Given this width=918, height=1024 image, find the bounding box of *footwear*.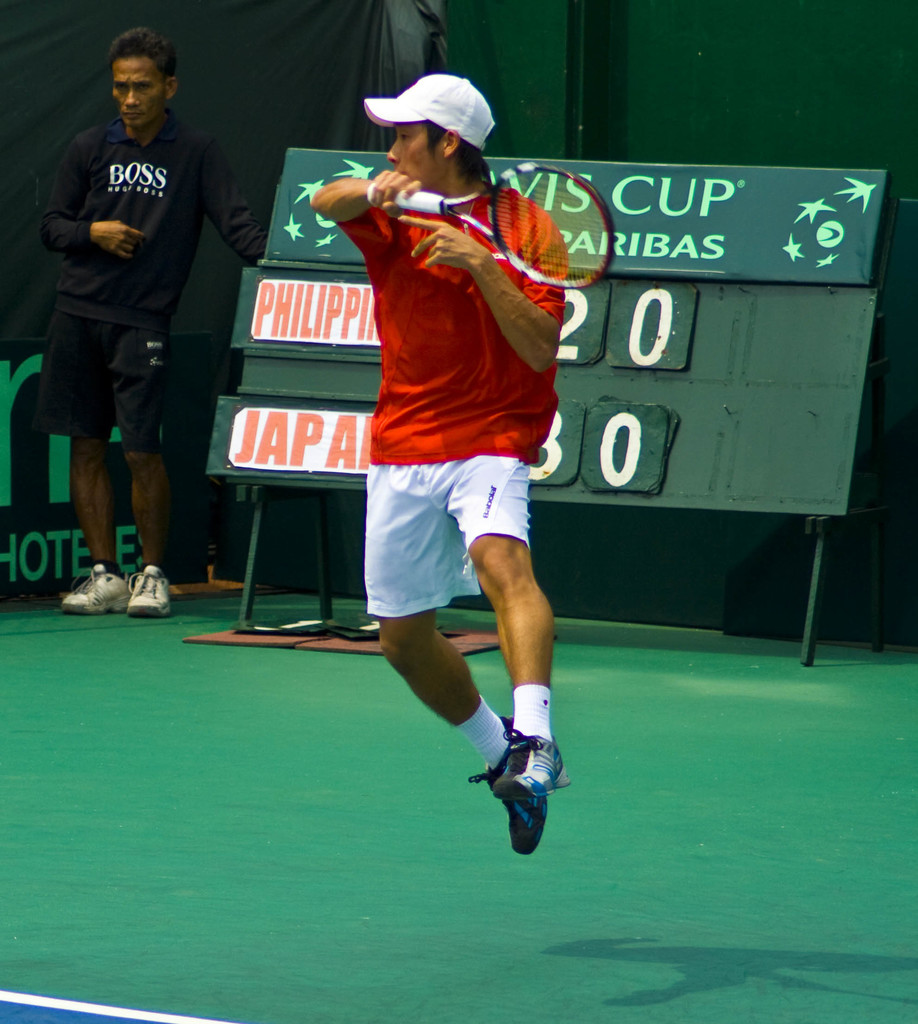
[463,714,549,858].
